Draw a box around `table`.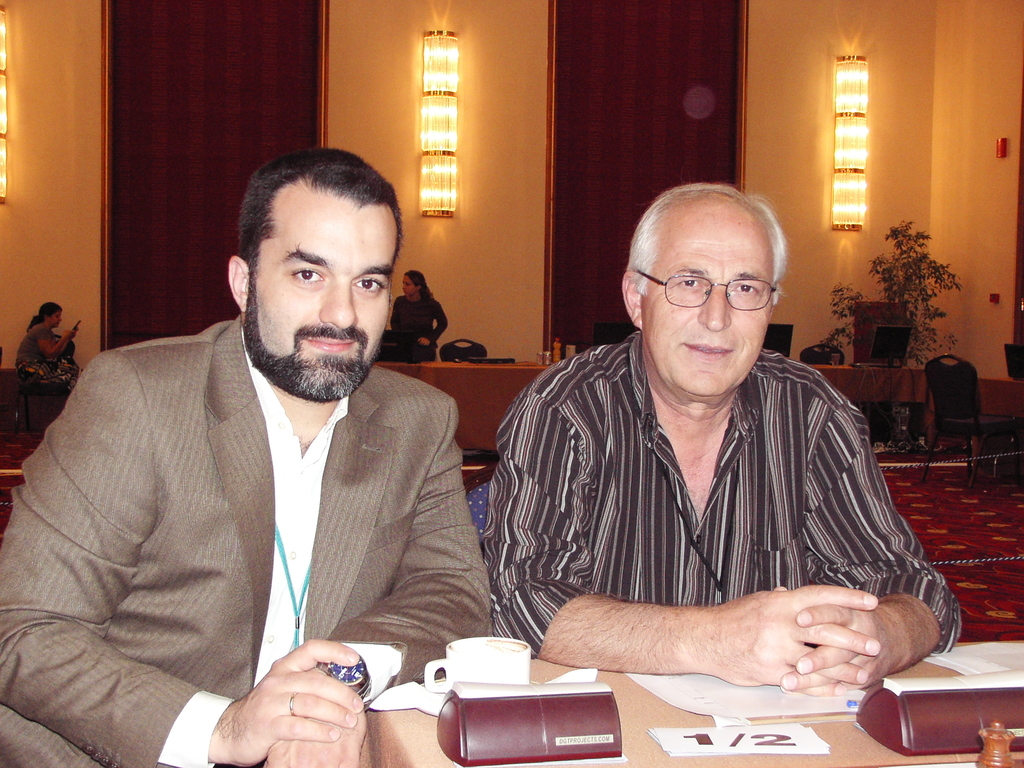
368:362:552:457.
